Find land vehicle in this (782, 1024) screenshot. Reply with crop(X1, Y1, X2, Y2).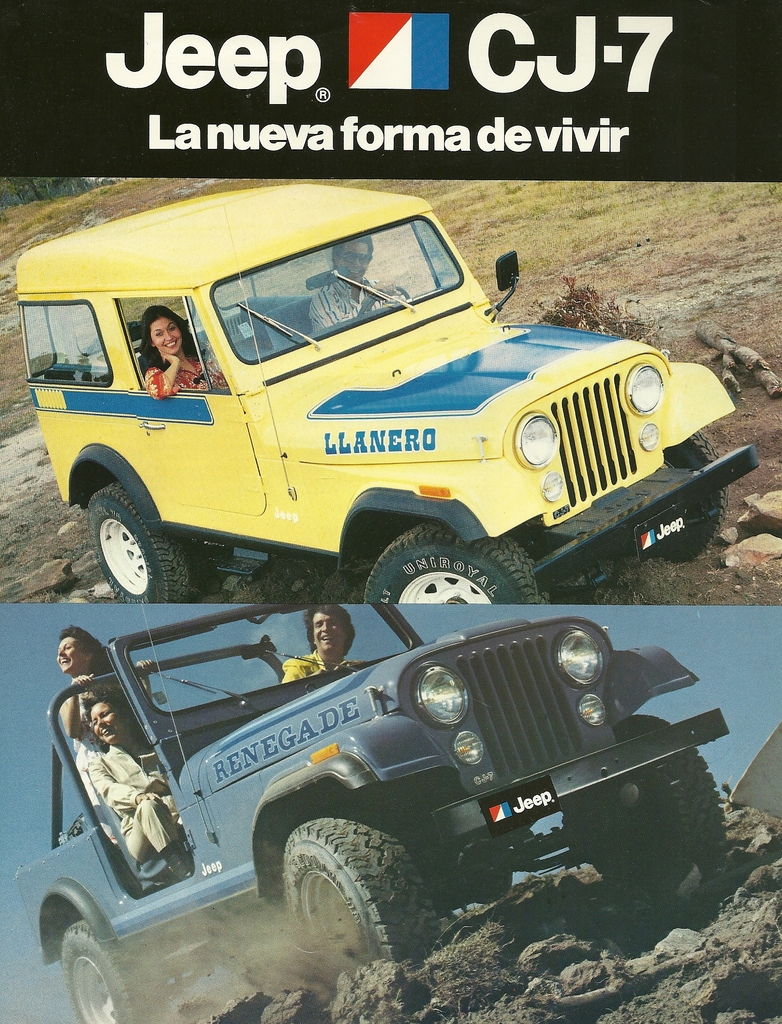
crop(14, 181, 761, 605).
